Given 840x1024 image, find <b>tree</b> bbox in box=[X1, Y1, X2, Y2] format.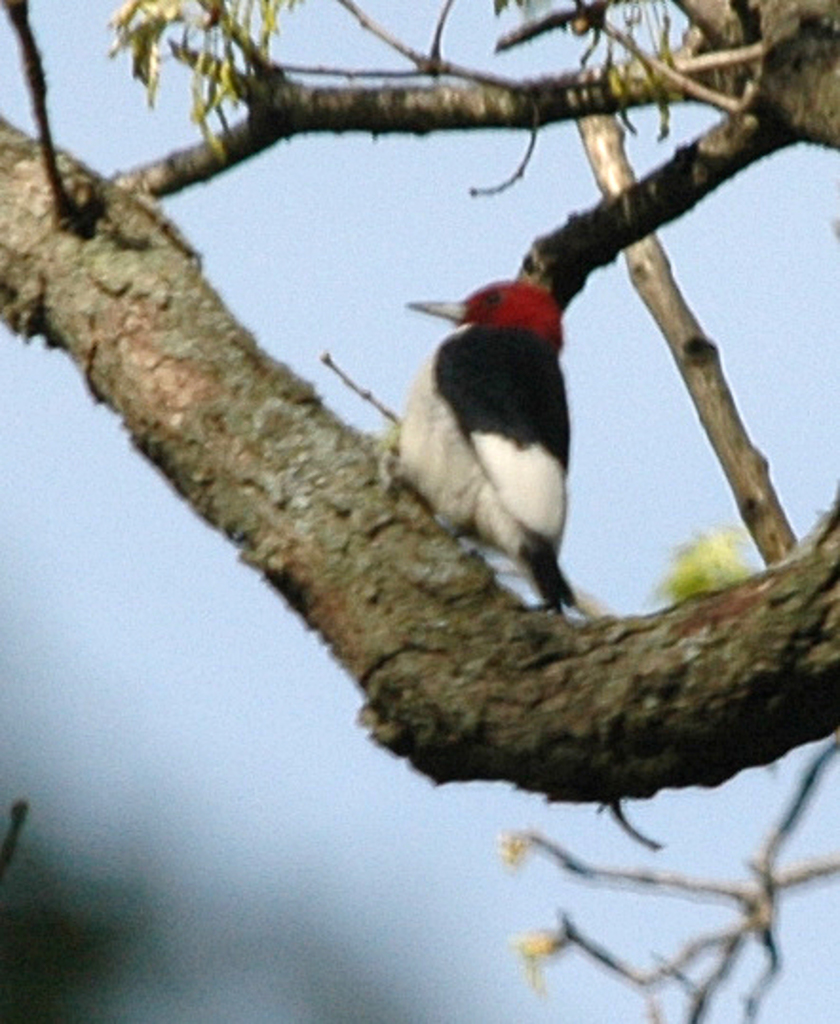
box=[0, 0, 839, 920].
